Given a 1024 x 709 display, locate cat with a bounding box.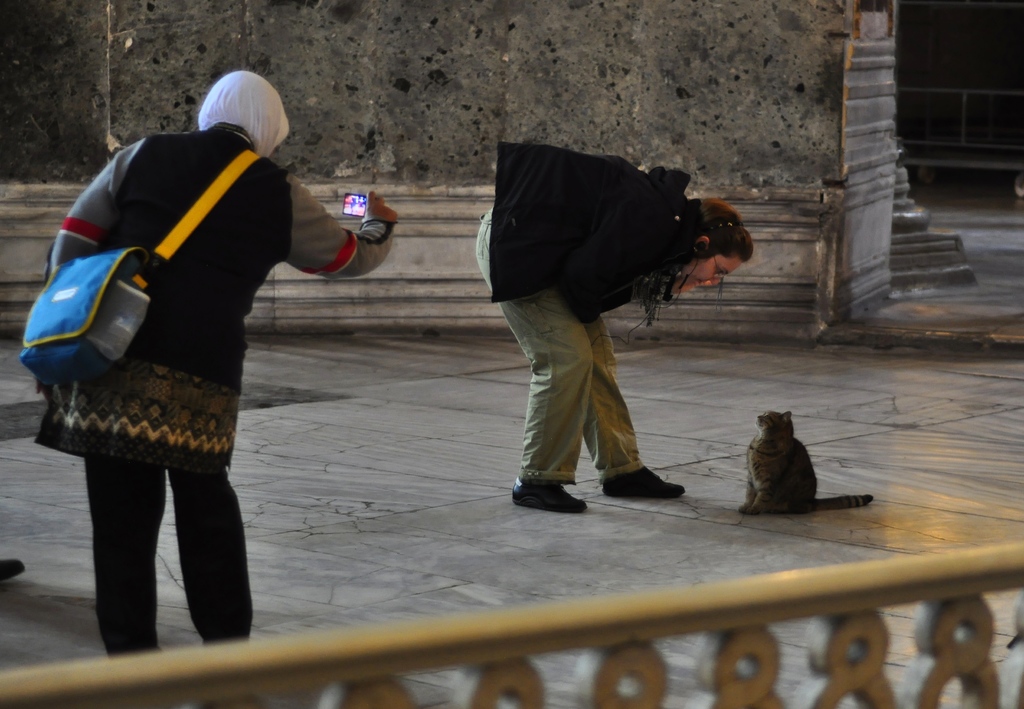
Located: select_region(739, 410, 876, 516).
